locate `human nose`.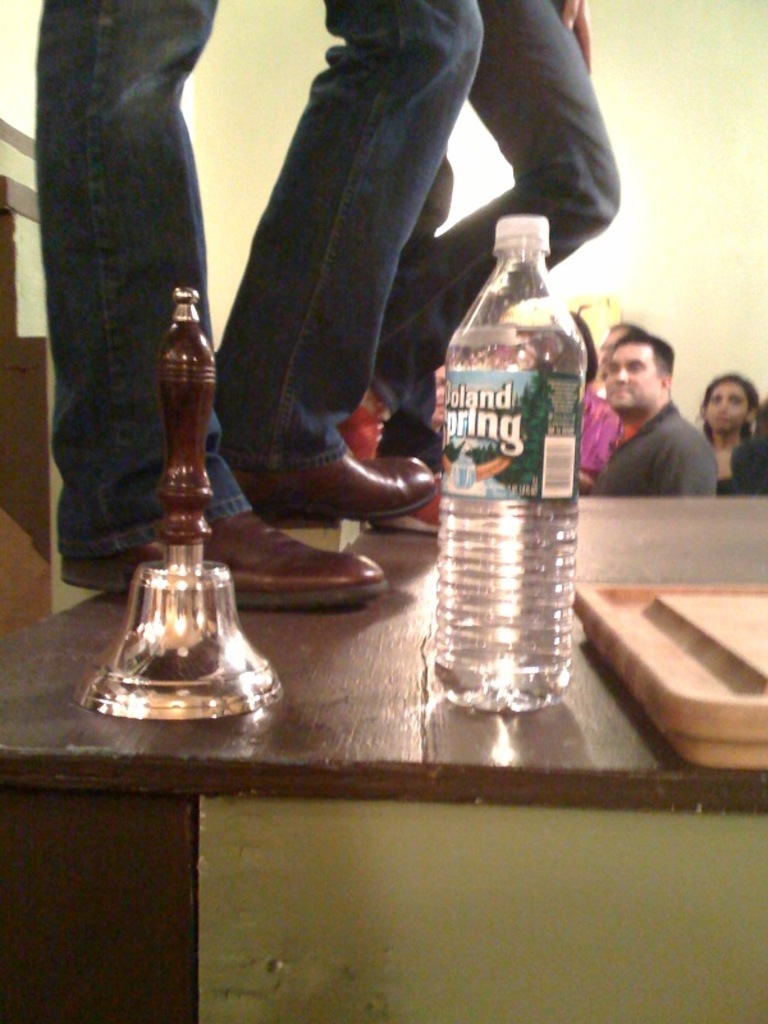
Bounding box: 717, 398, 731, 412.
